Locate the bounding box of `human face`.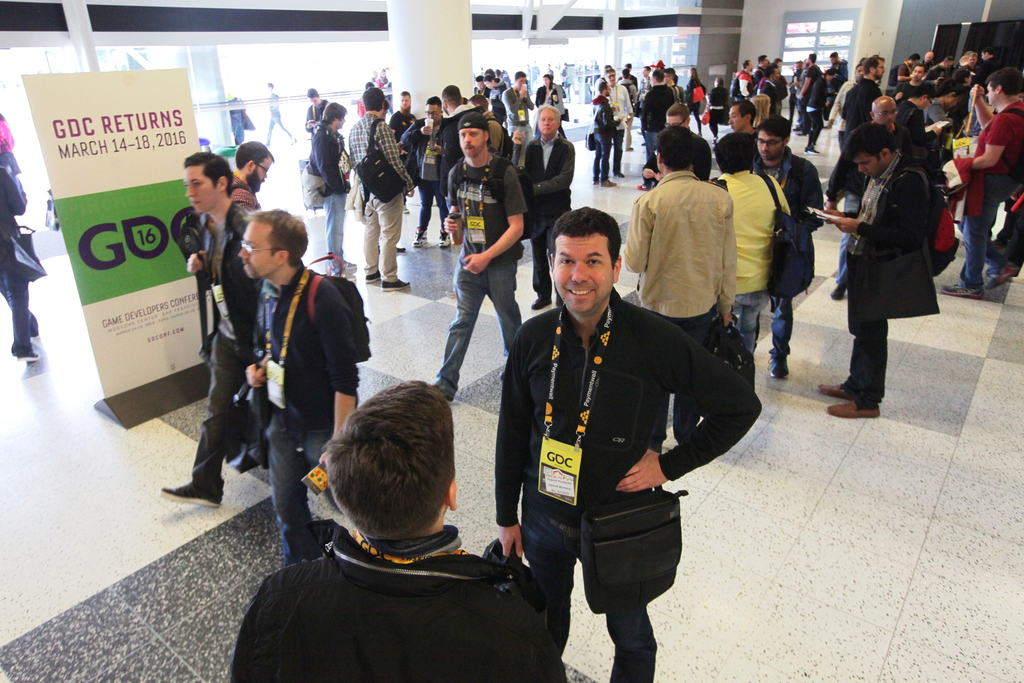
Bounding box: rect(852, 154, 883, 178).
